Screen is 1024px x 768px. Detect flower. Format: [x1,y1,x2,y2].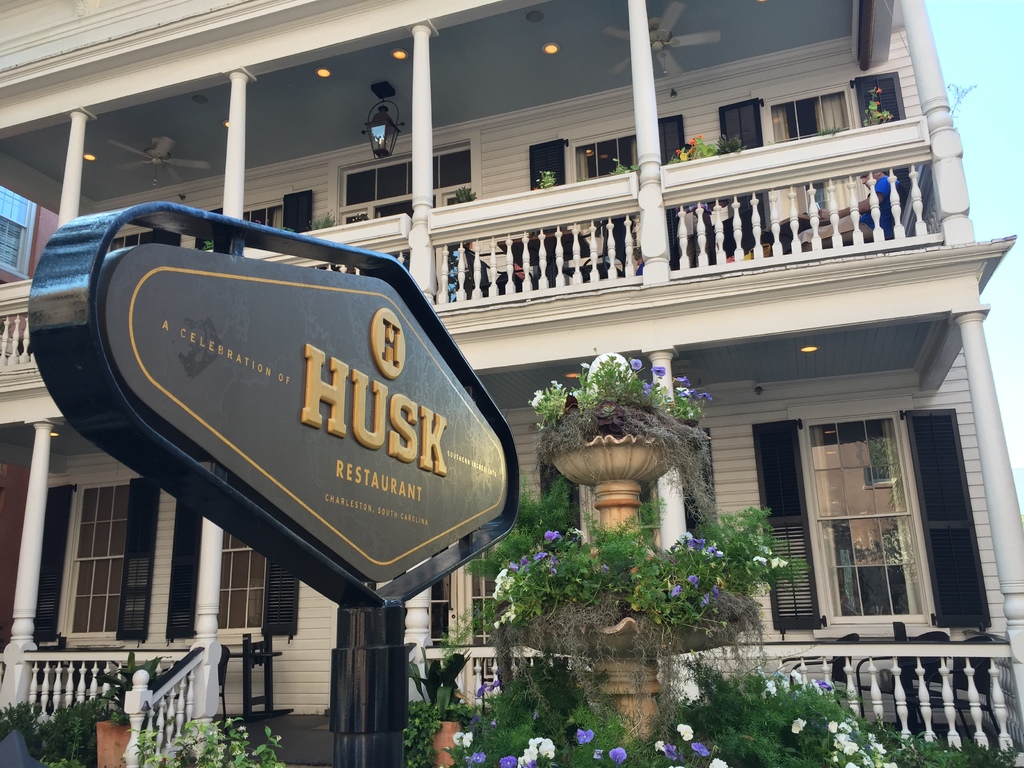
[664,744,677,760].
